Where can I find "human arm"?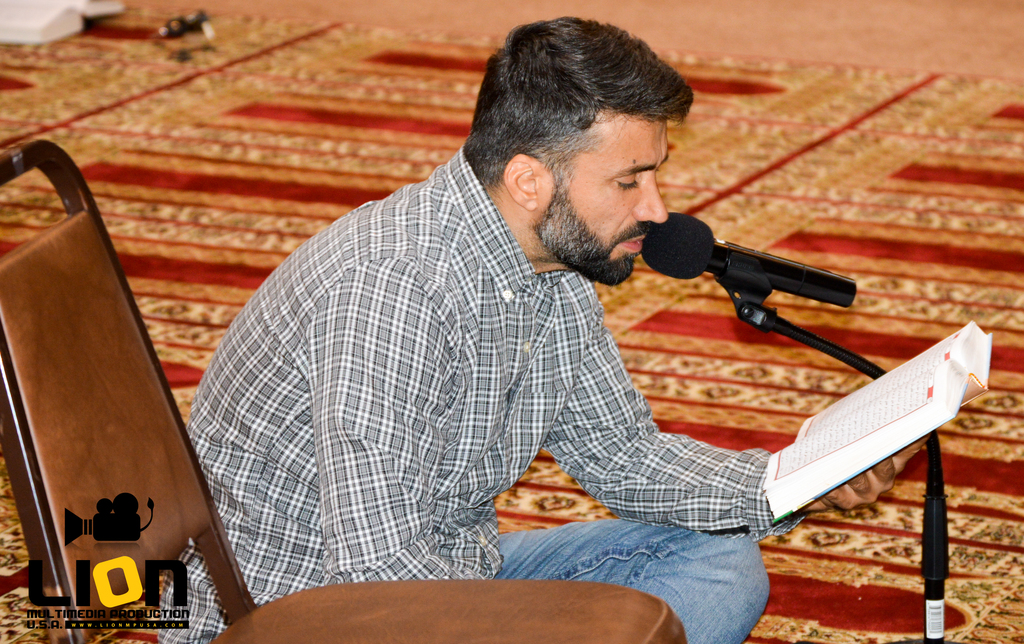
You can find it at region(318, 246, 491, 595).
